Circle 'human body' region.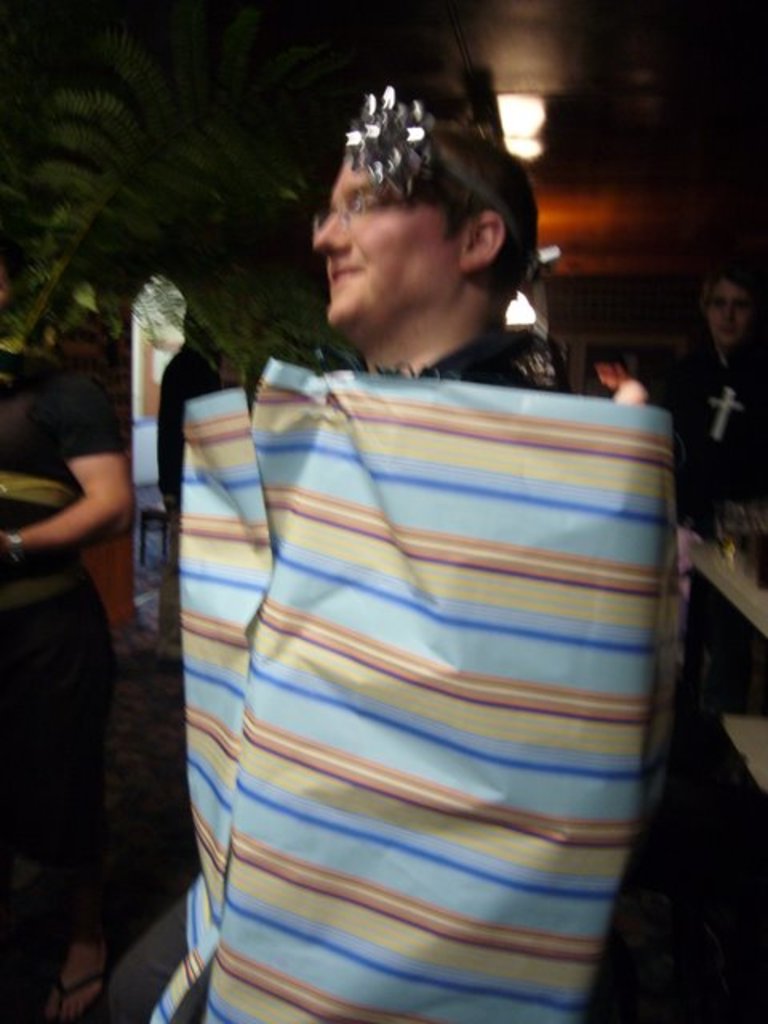
Region: (x1=115, y1=126, x2=715, y2=978).
